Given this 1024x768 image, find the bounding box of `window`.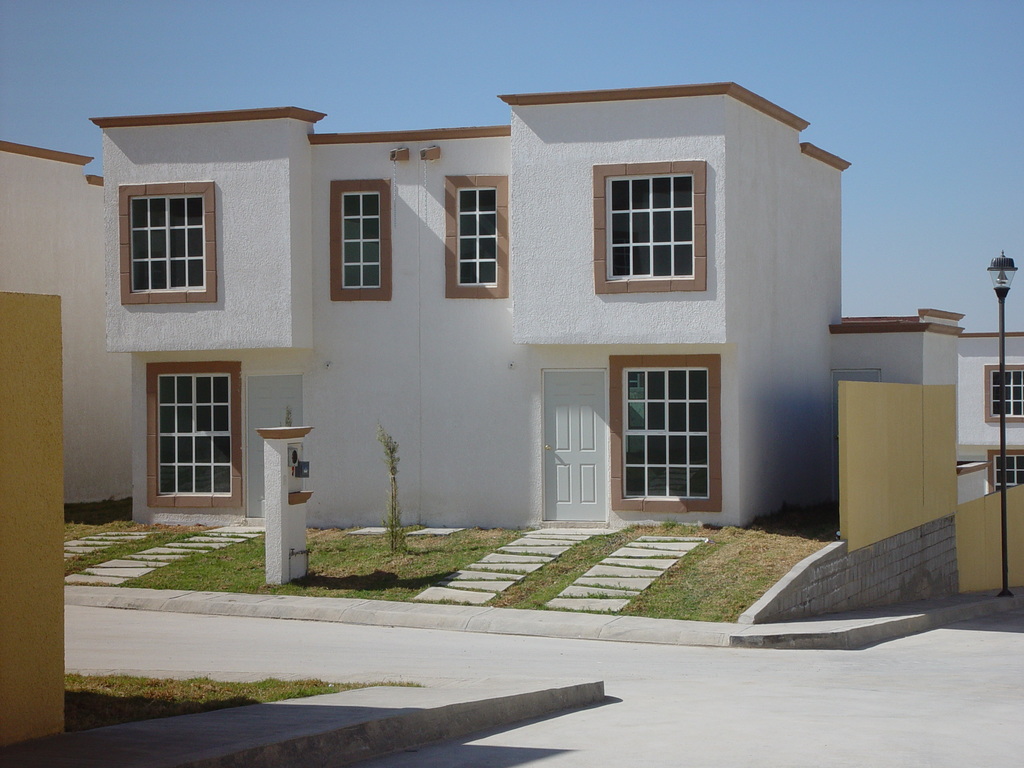
box(331, 177, 390, 299).
